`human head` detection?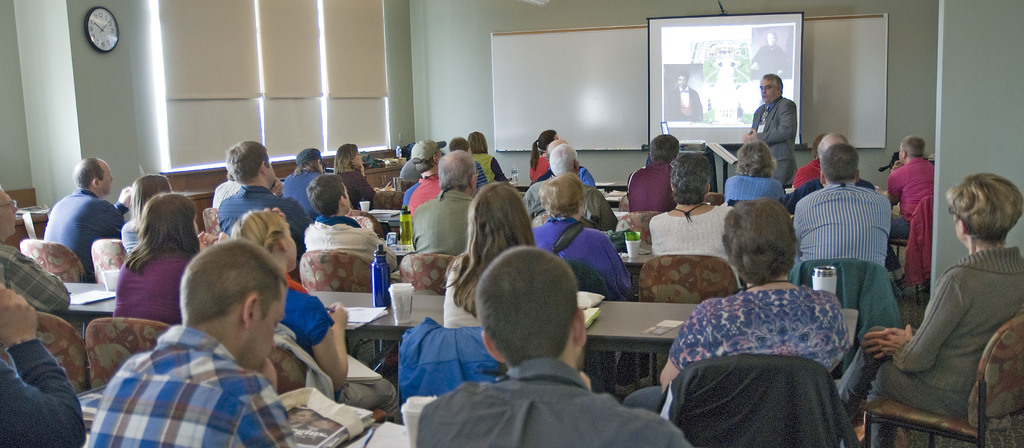
bbox=(538, 129, 557, 149)
